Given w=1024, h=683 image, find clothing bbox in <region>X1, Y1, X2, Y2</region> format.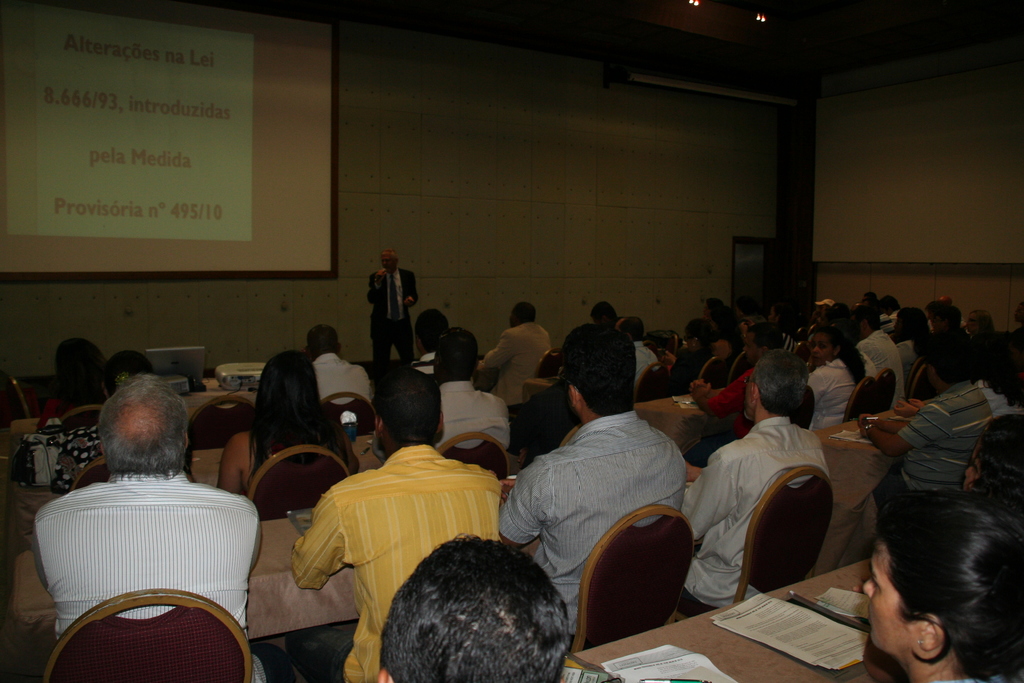
<region>367, 379, 513, 452</region>.
